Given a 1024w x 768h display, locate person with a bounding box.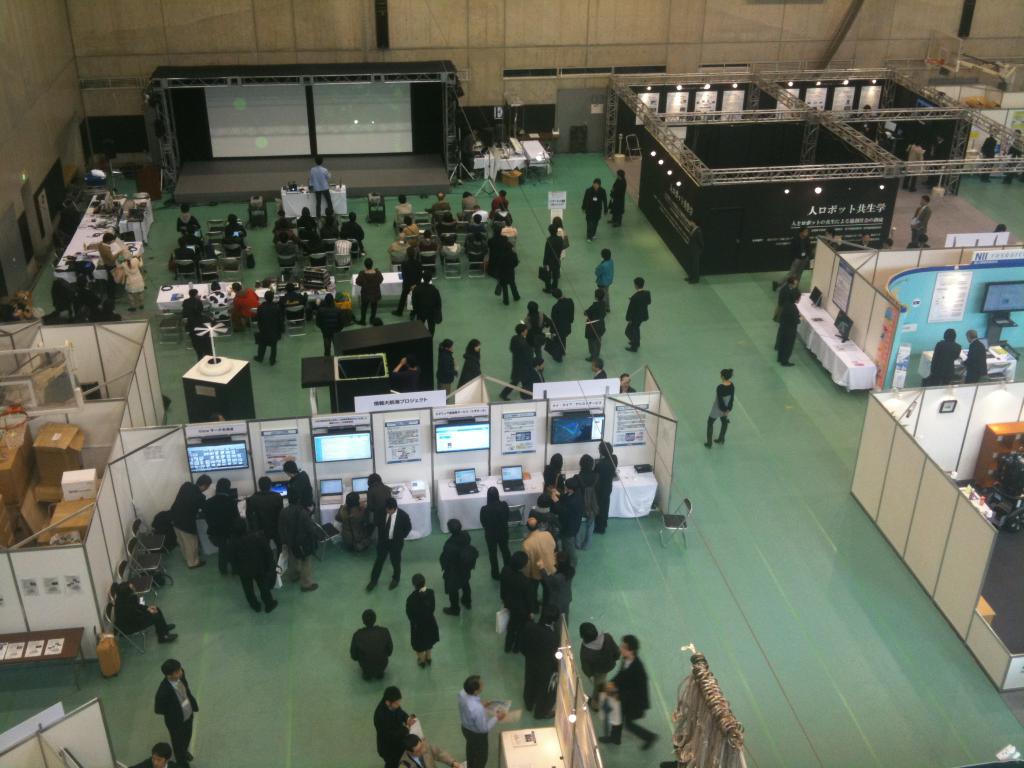
Located: (773,278,800,347).
